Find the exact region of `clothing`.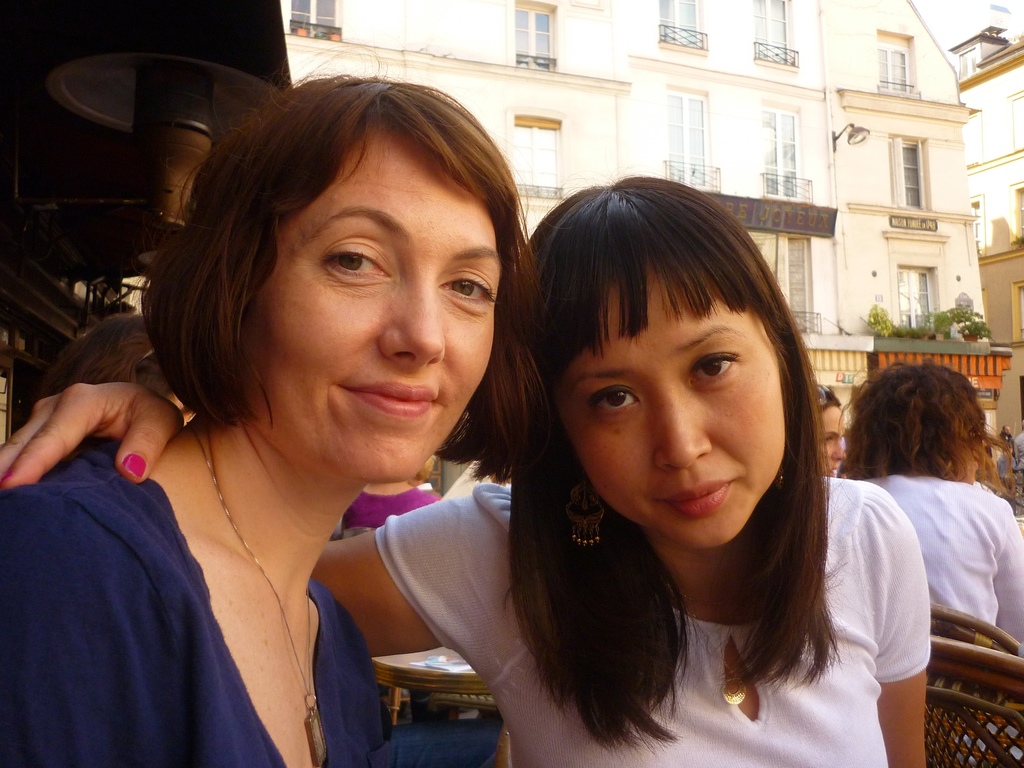
Exact region: box=[878, 470, 1023, 662].
